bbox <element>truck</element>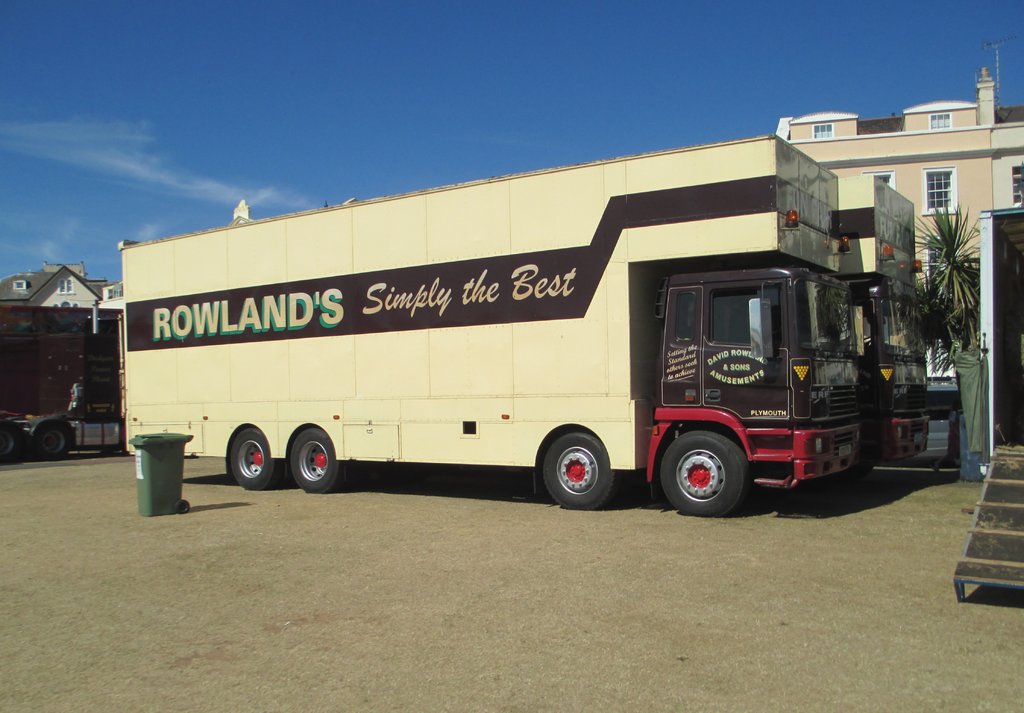
locate(0, 298, 125, 464)
